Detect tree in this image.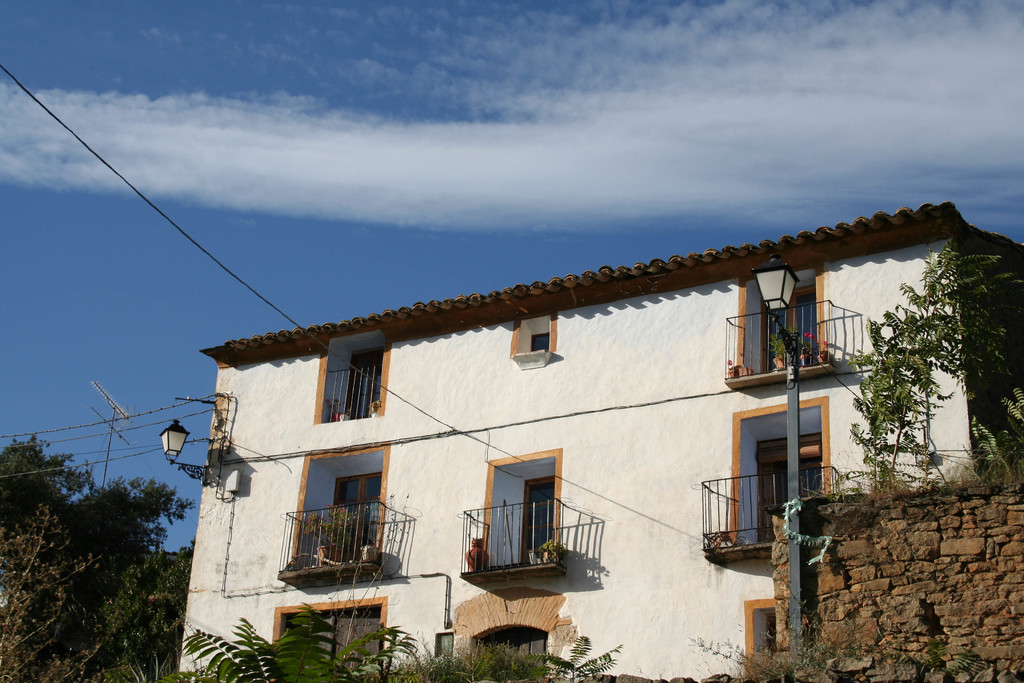
Detection: bbox=[173, 602, 417, 682].
